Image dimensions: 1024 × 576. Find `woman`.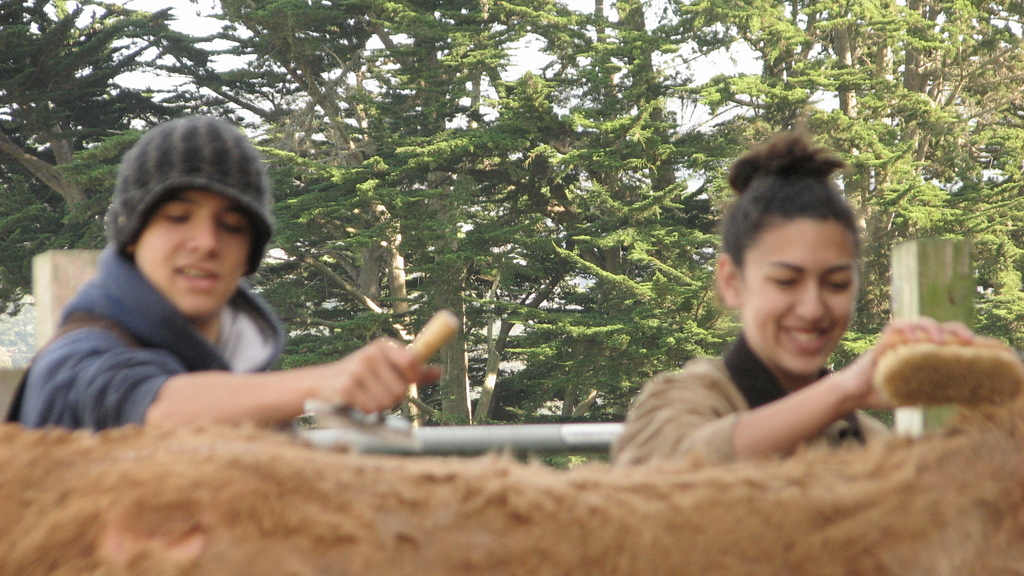
region(576, 140, 970, 463).
